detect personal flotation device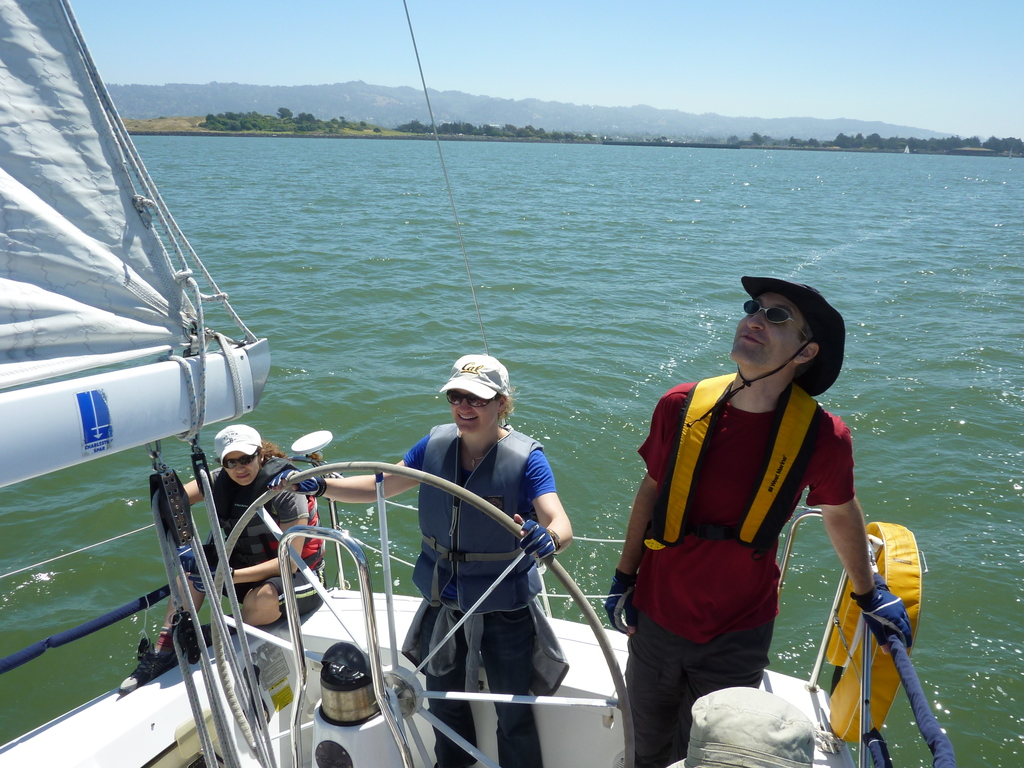
bbox=(401, 412, 546, 616)
